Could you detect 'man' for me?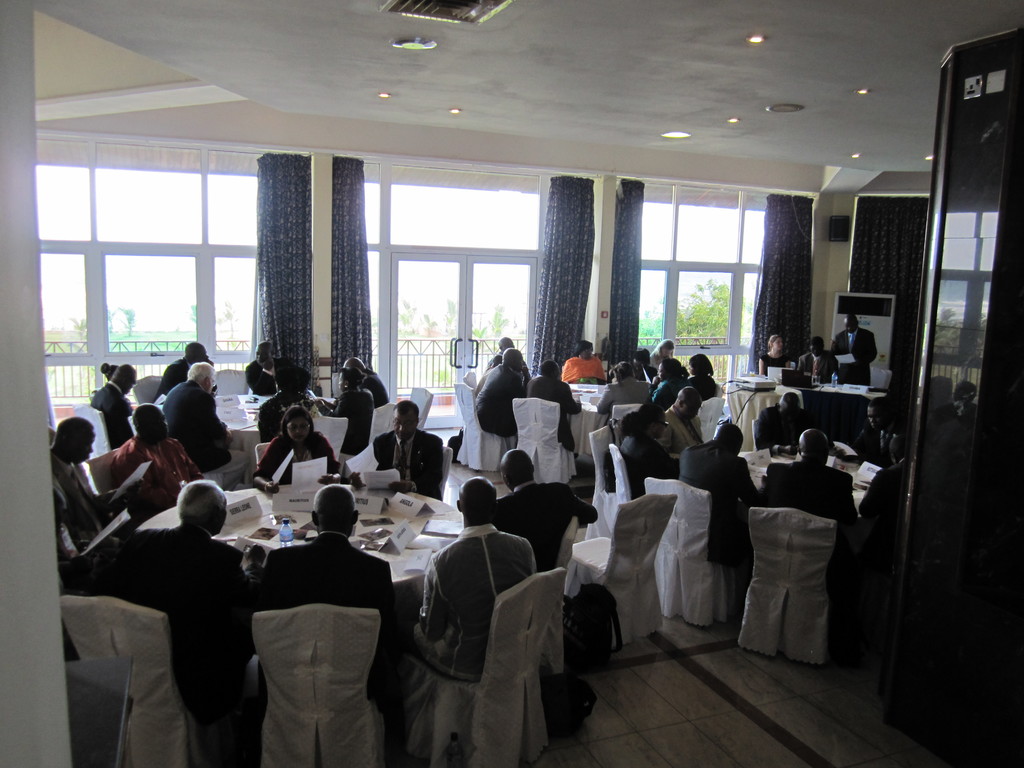
Detection result: select_region(79, 480, 262, 710).
